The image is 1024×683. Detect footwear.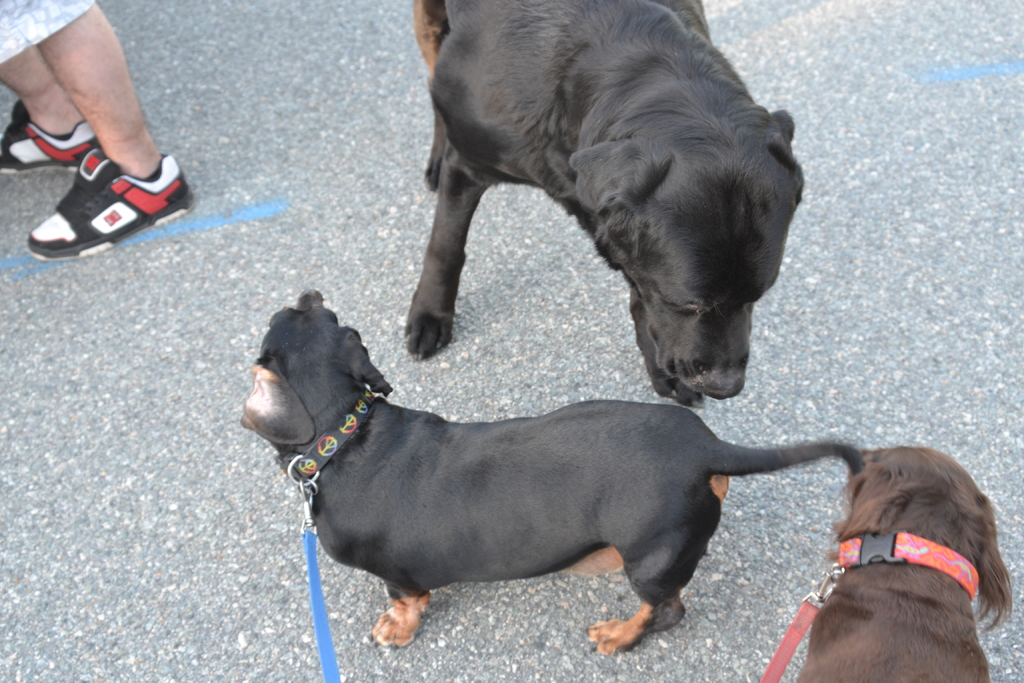
Detection: Rect(17, 148, 191, 248).
